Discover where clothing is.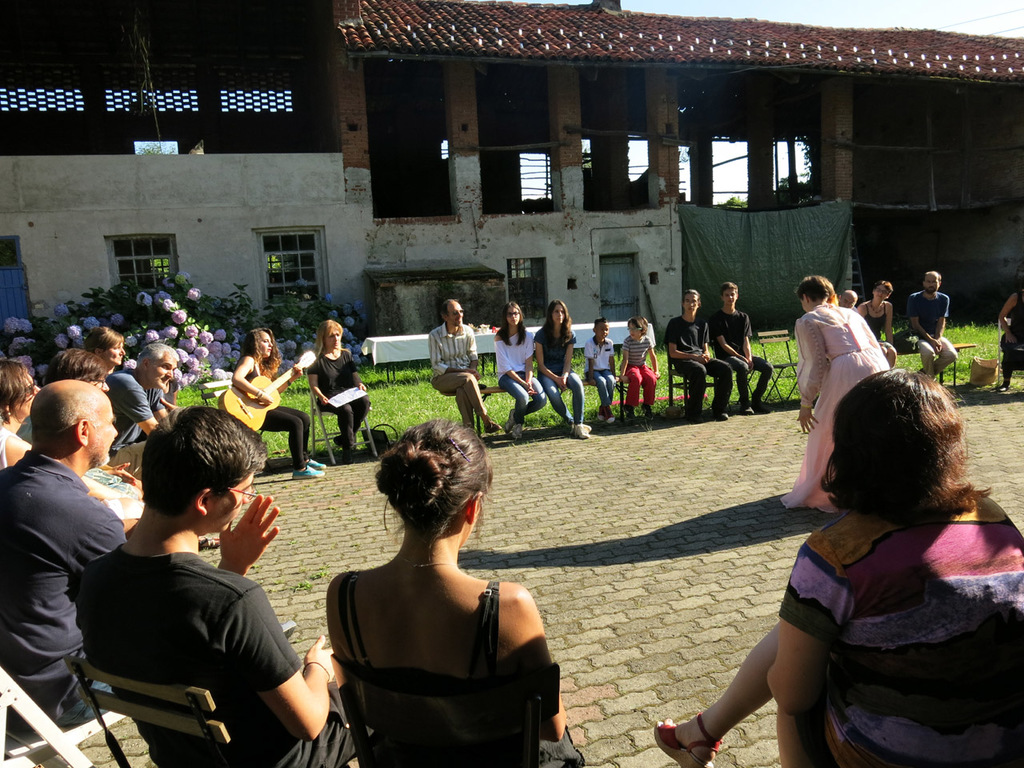
Discovered at [x1=0, y1=426, x2=158, y2=532].
